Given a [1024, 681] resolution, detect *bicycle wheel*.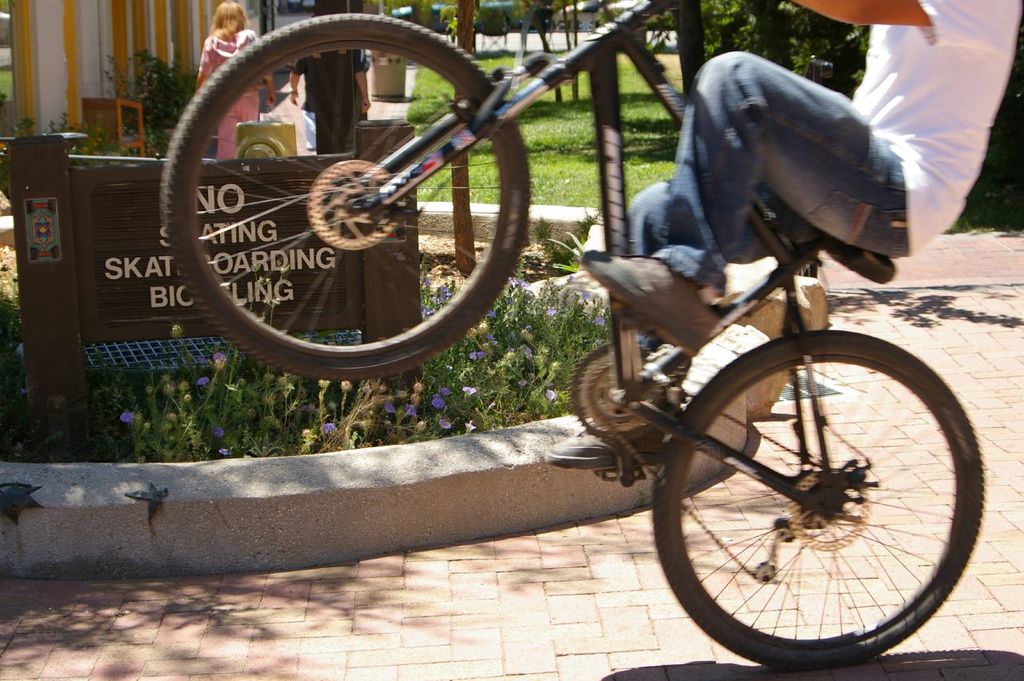
Rect(634, 290, 972, 680).
